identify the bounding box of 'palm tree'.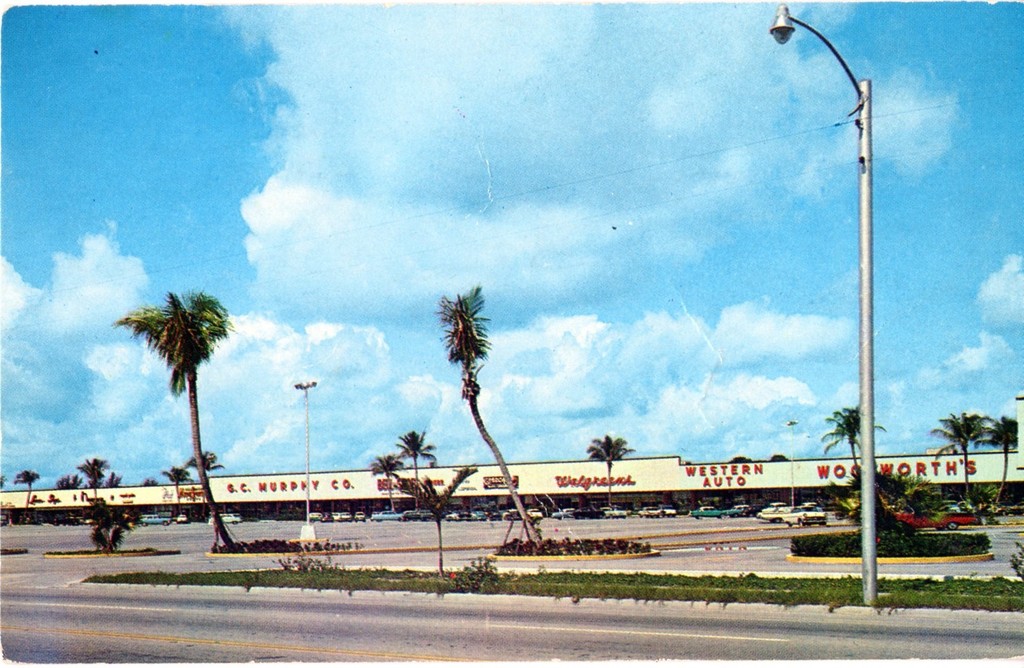
<bbox>399, 420, 436, 518</bbox>.
